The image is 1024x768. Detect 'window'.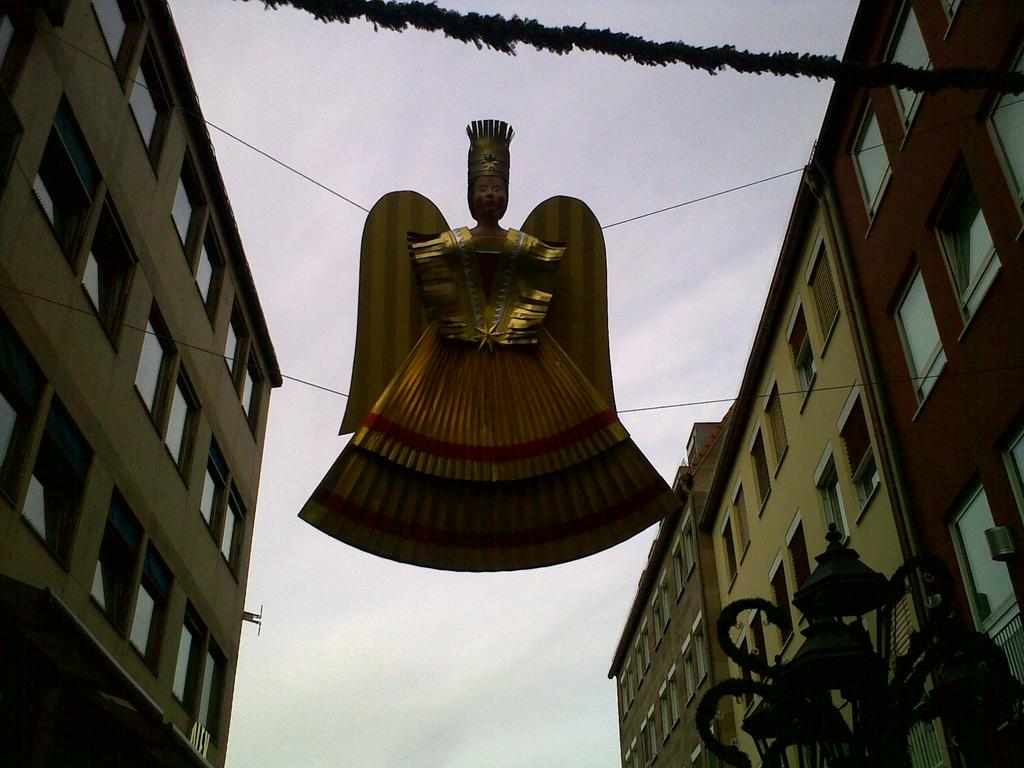
Detection: [left=88, top=0, right=146, bottom=95].
